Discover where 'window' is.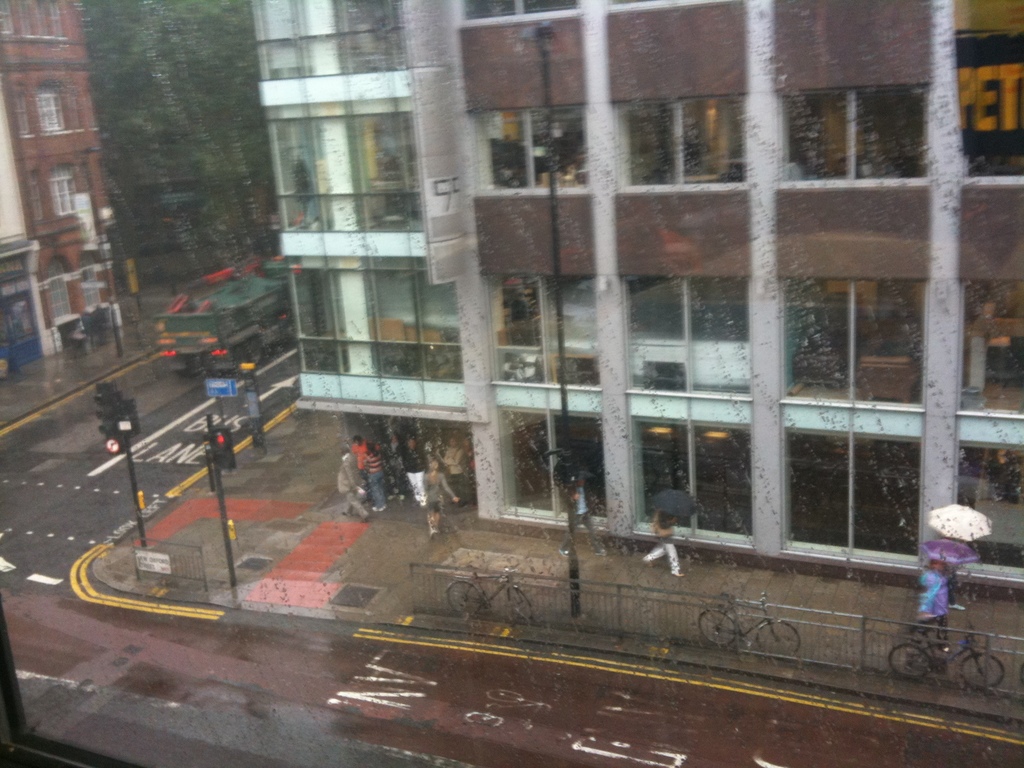
Discovered at box=[506, 409, 605, 522].
